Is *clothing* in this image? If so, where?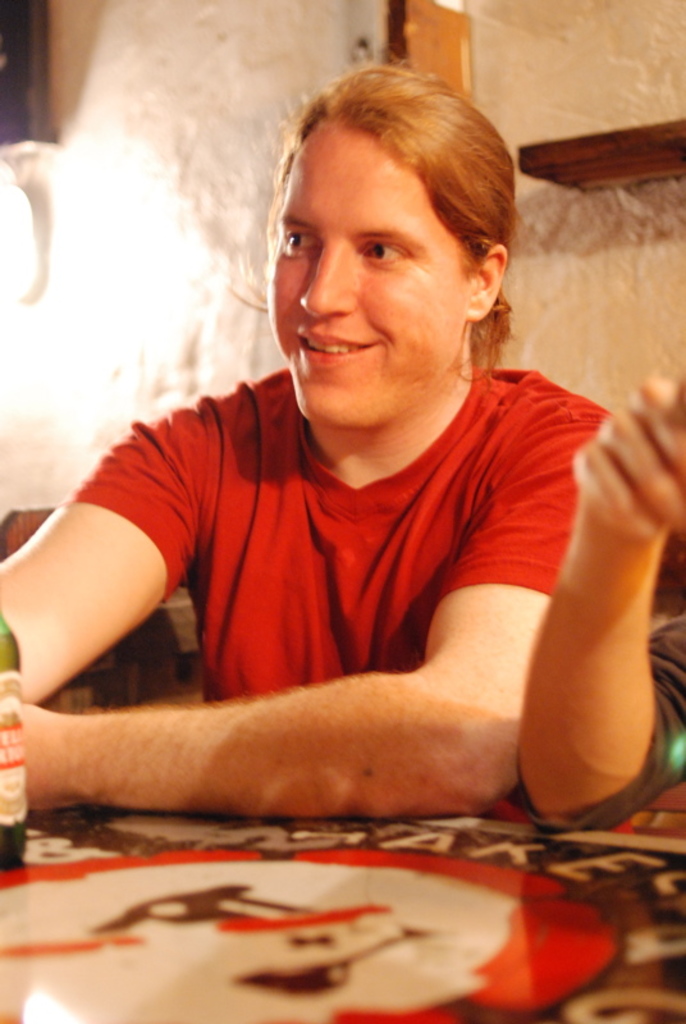
Yes, at locate(498, 616, 685, 836).
